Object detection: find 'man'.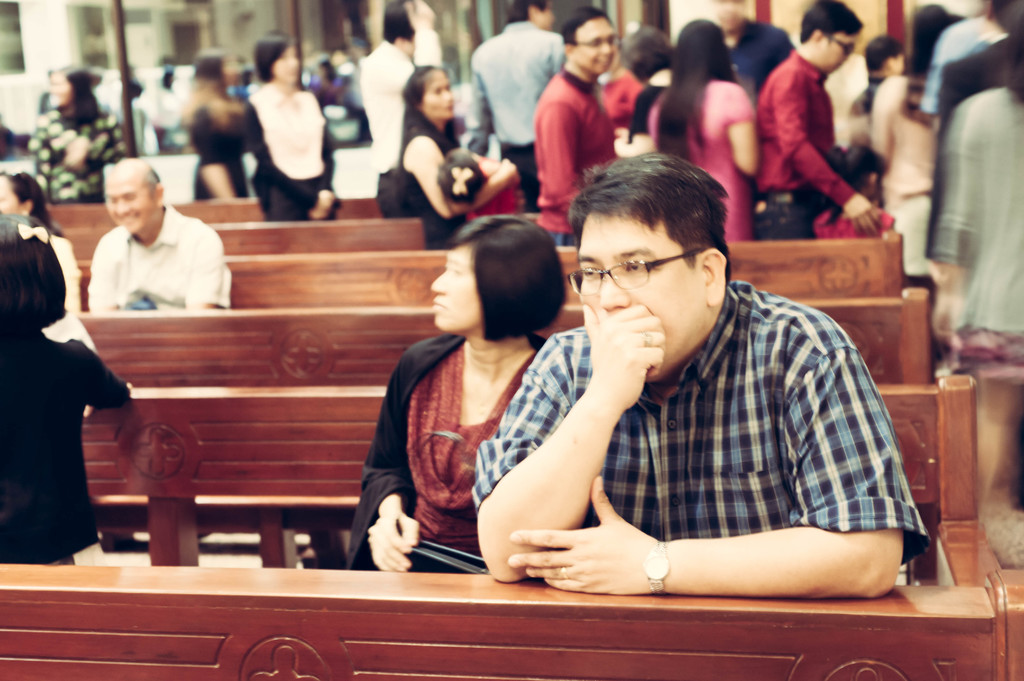
box(709, 0, 797, 92).
